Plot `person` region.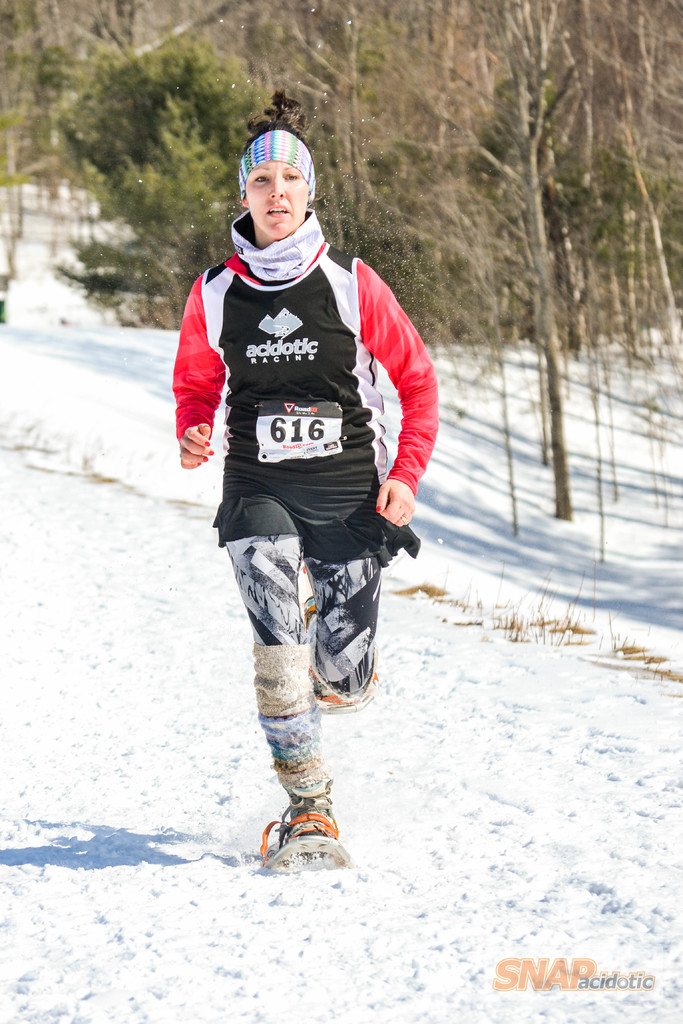
Plotted at {"left": 165, "top": 116, "right": 404, "bottom": 902}.
